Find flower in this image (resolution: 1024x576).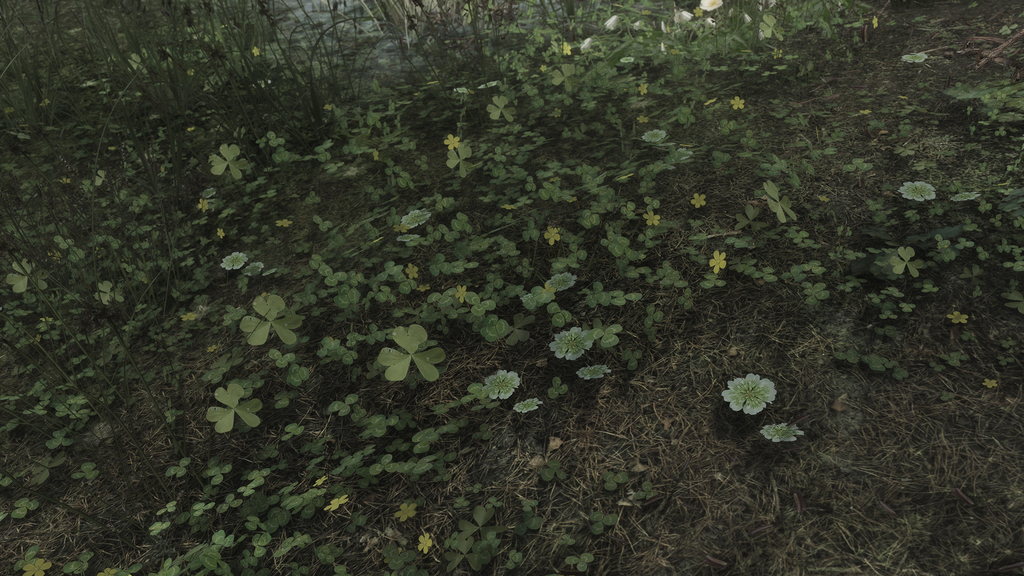
bbox(983, 374, 996, 391).
